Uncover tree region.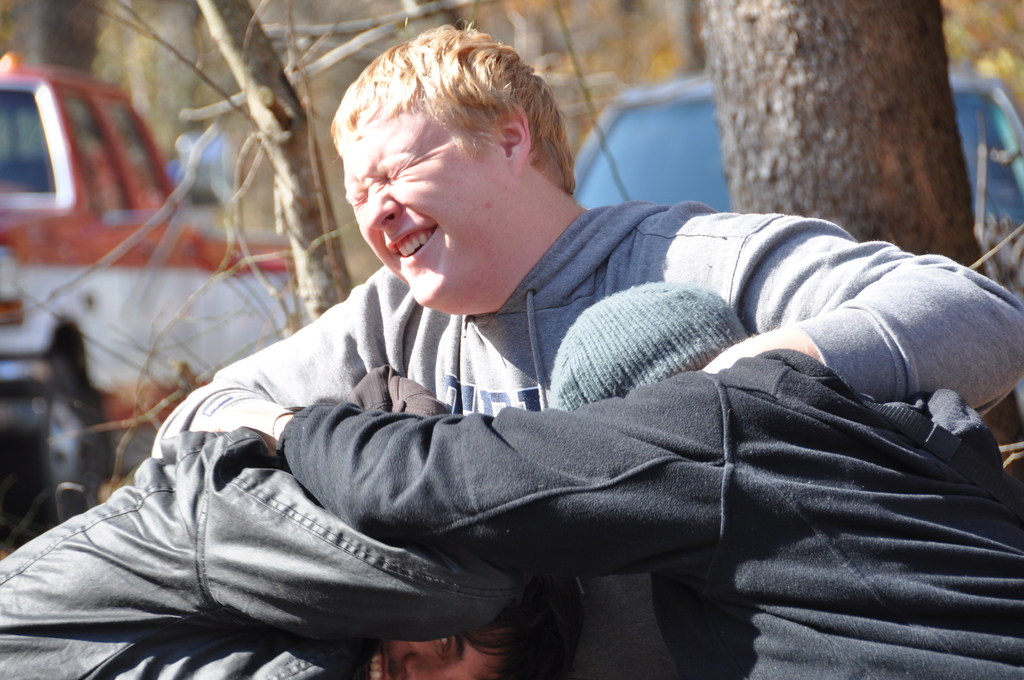
Uncovered: (694,0,1023,487).
